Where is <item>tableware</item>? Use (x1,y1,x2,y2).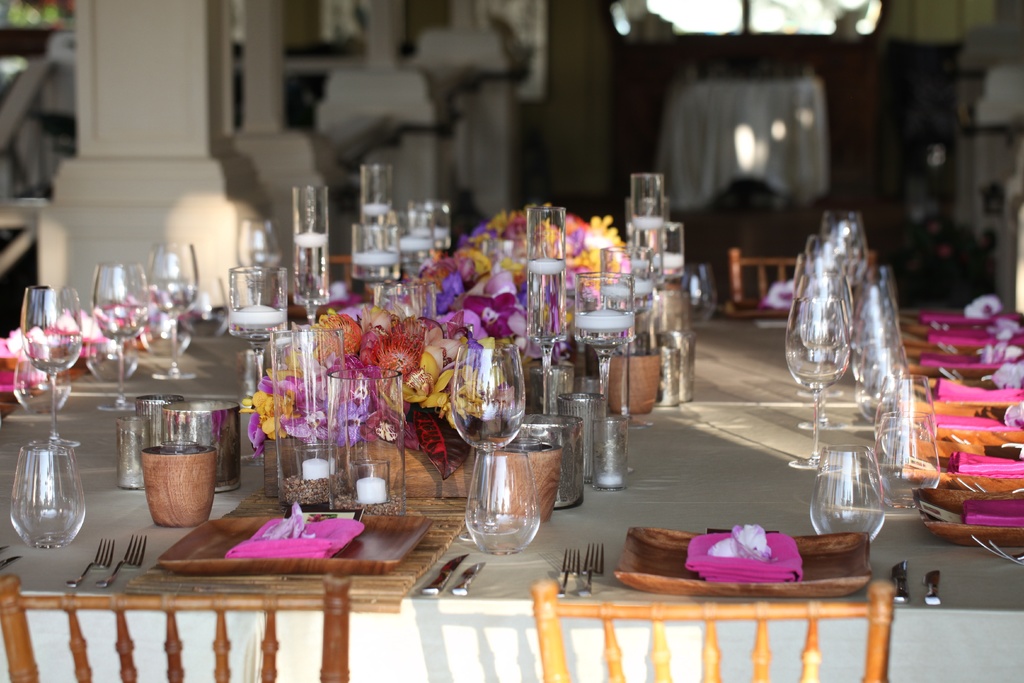
(94,259,145,412).
